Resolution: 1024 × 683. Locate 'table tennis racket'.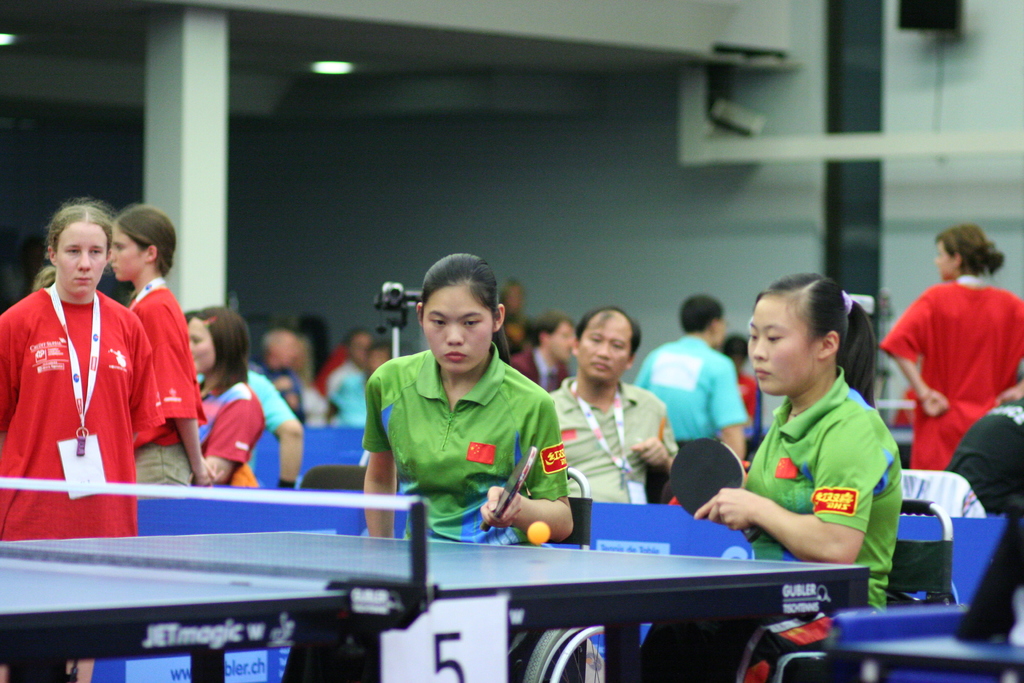
x1=480 y1=446 x2=540 y2=532.
